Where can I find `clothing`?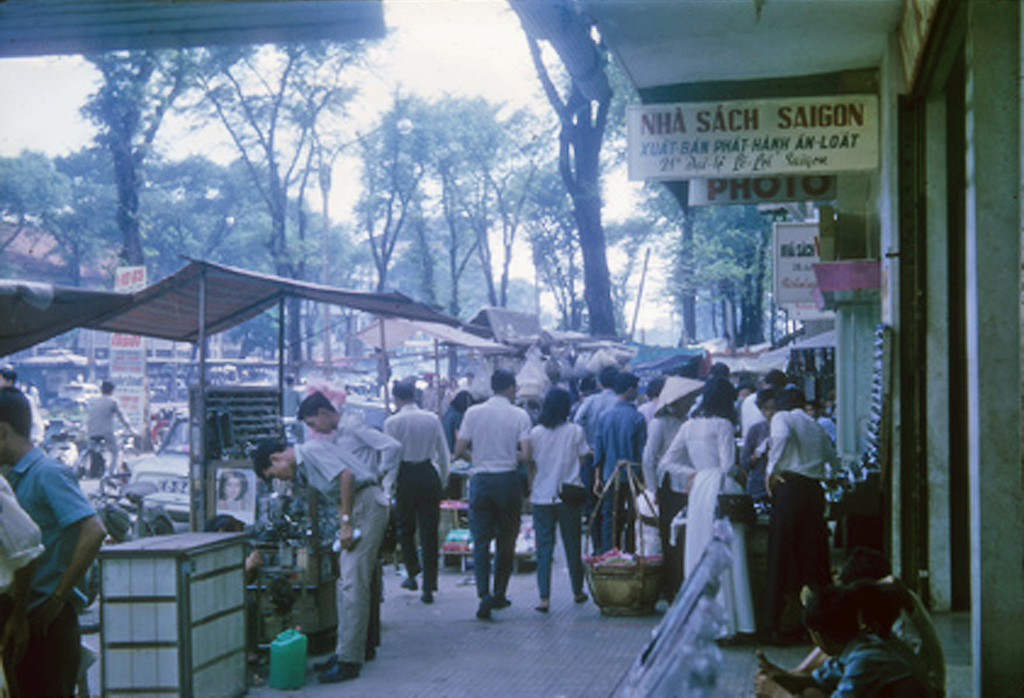
You can find it at bbox=[456, 393, 536, 599].
